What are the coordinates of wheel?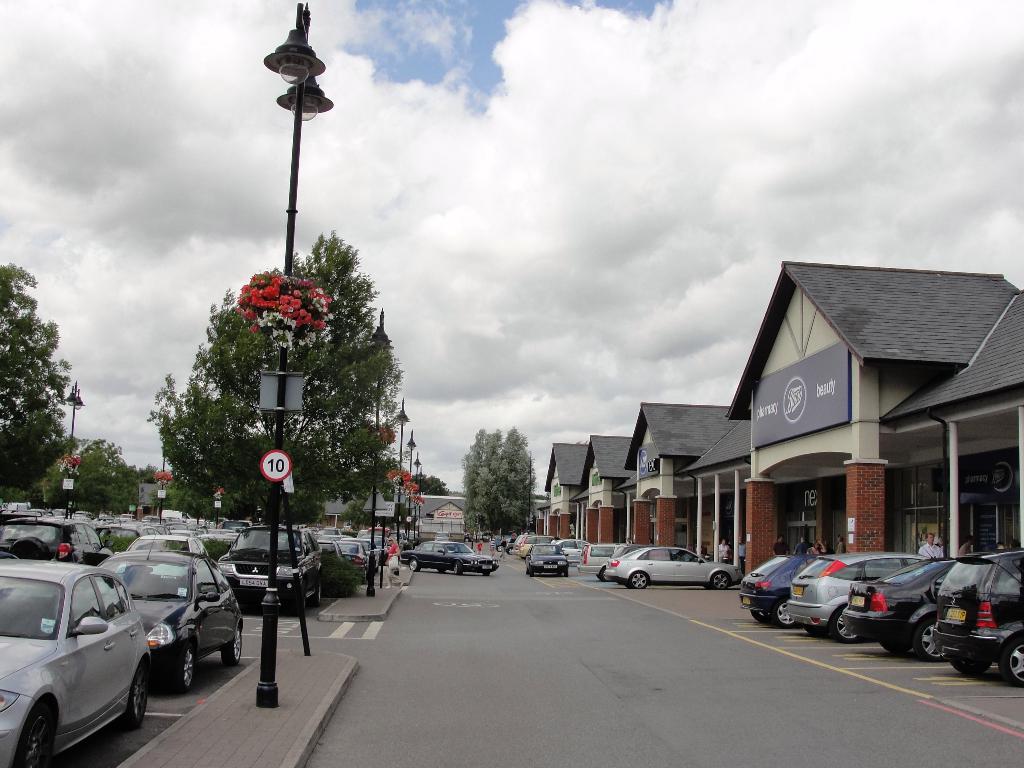
602,570,612,582.
